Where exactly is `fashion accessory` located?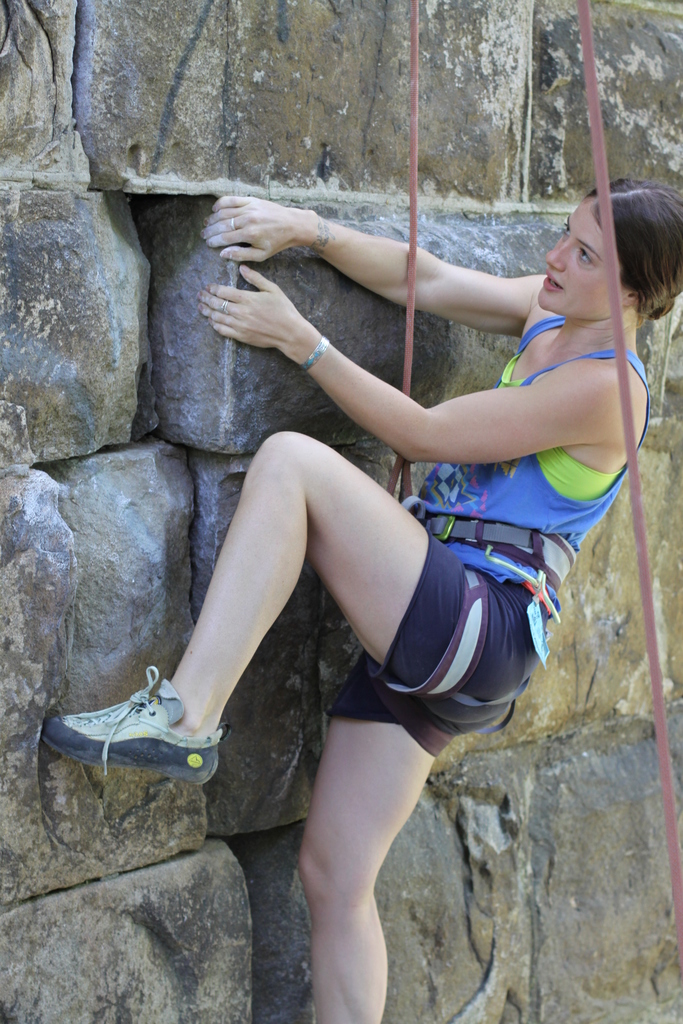
Its bounding box is (x1=231, y1=216, x2=236, y2=232).
